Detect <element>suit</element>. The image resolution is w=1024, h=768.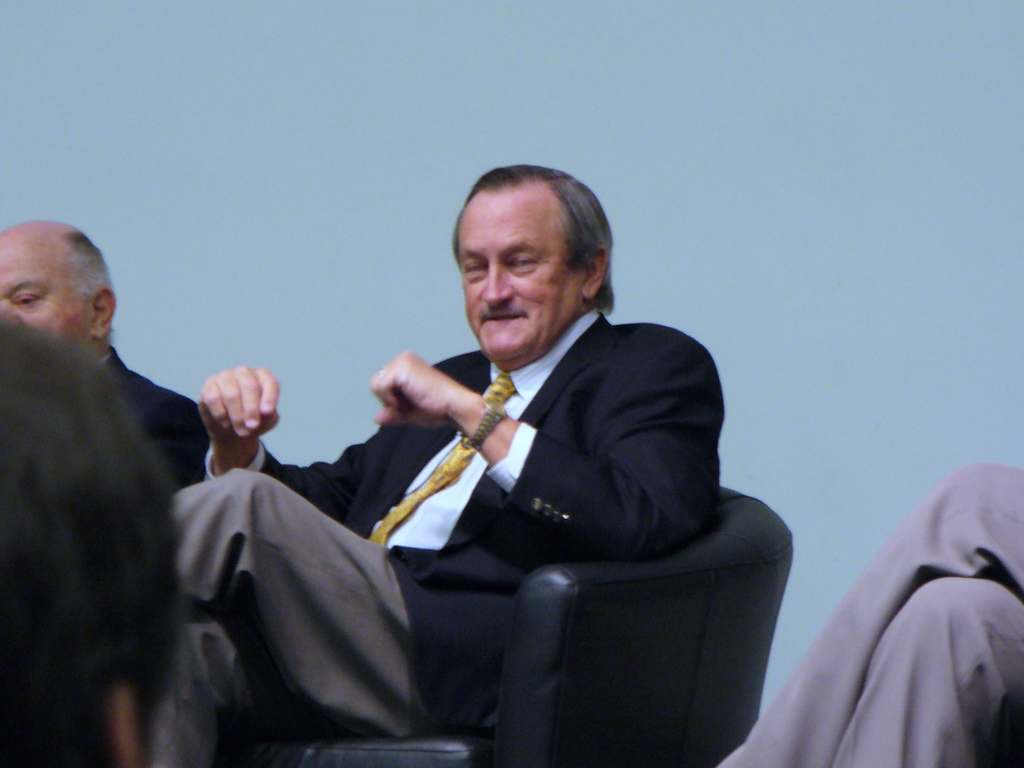
[103,347,208,491].
